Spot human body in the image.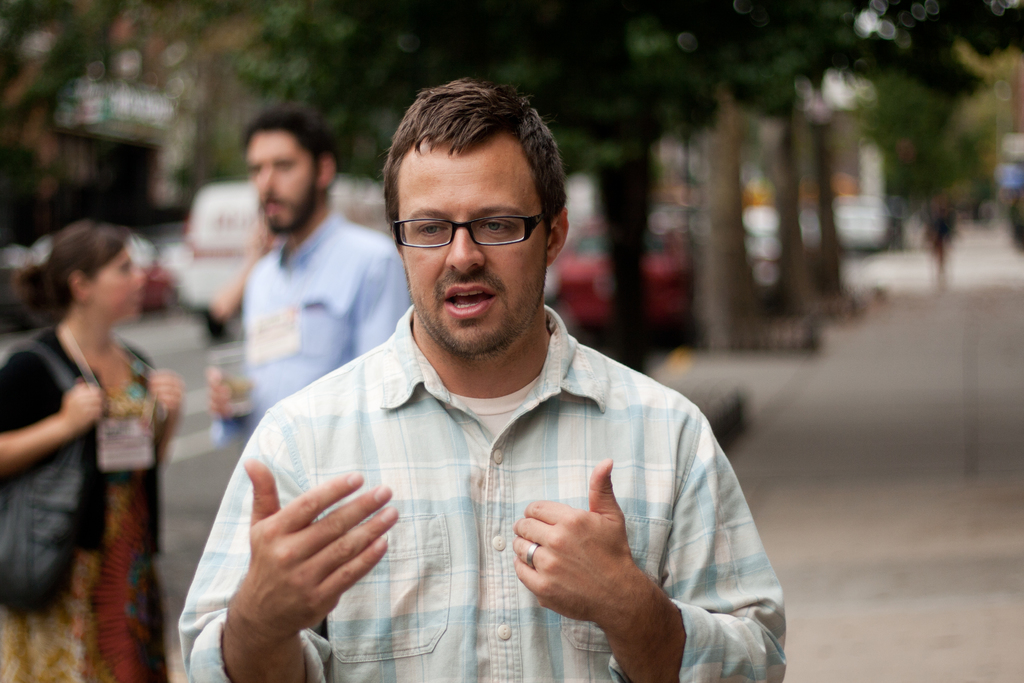
human body found at Rect(174, 76, 785, 682).
